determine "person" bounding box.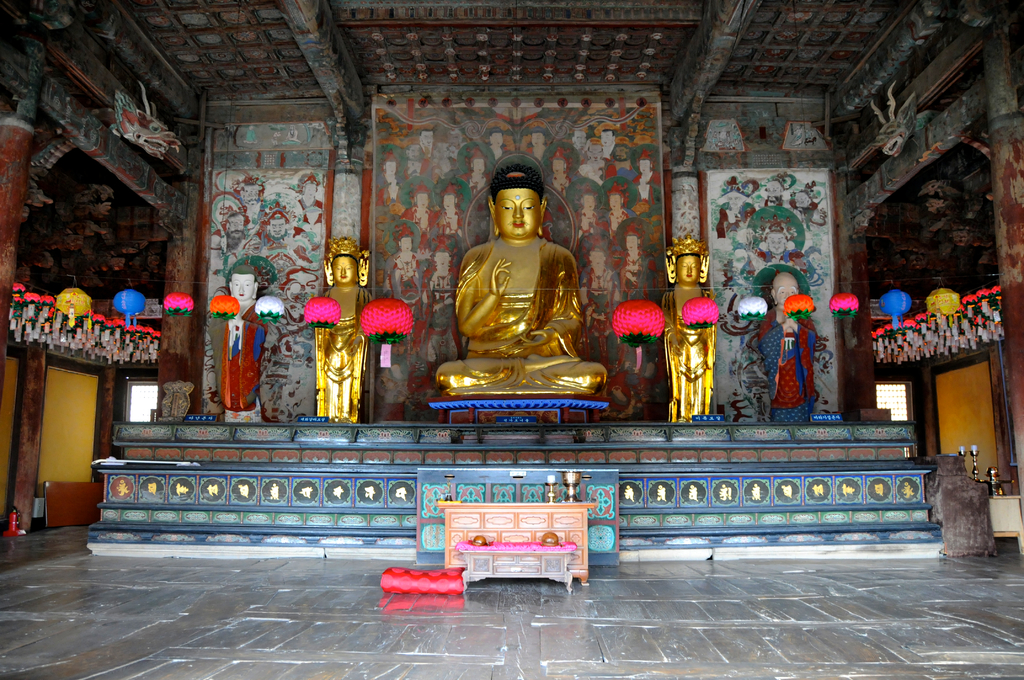
Determined: [757, 270, 817, 424].
